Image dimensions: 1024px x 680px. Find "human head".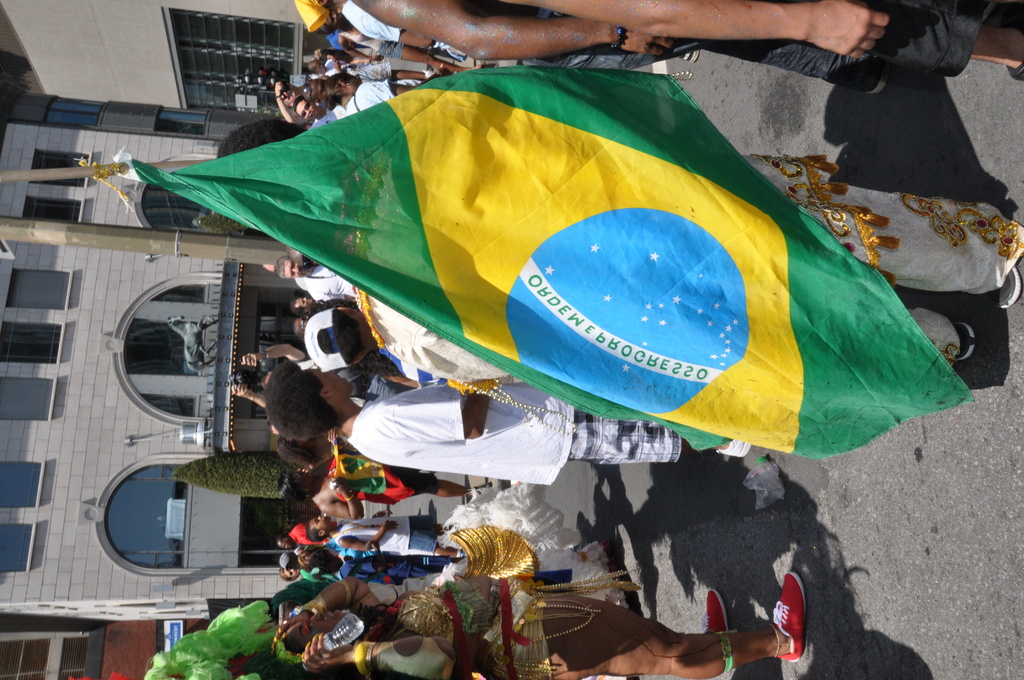
(304, 311, 374, 368).
